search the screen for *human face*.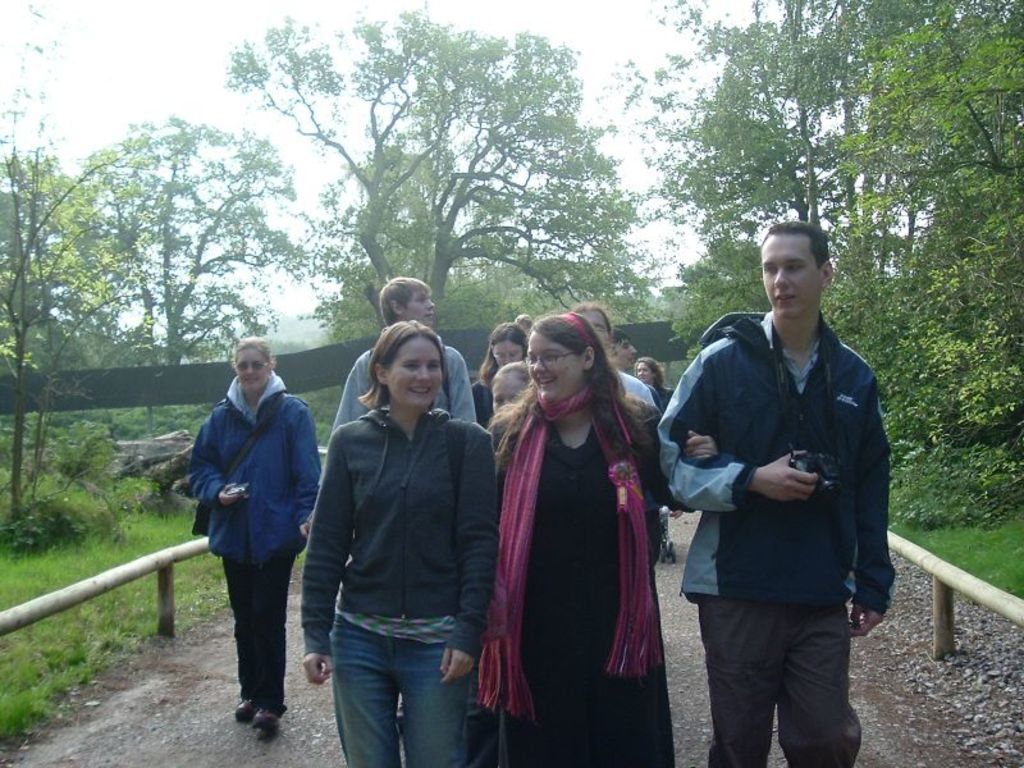
Found at [495,329,524,362].
